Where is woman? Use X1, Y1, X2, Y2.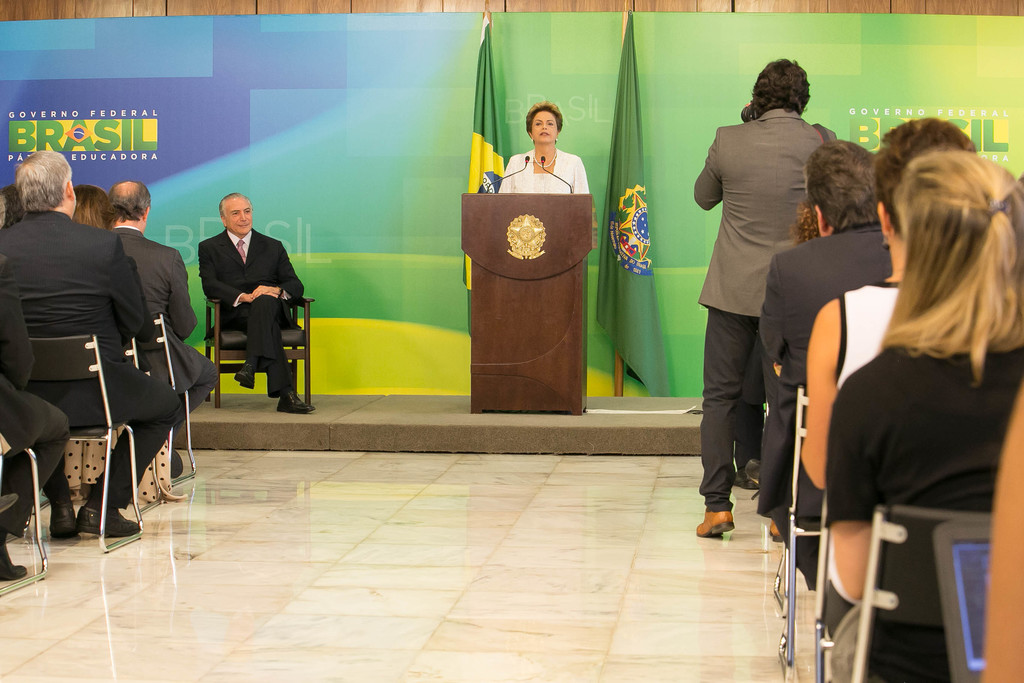
794, 118, 977, 579.
